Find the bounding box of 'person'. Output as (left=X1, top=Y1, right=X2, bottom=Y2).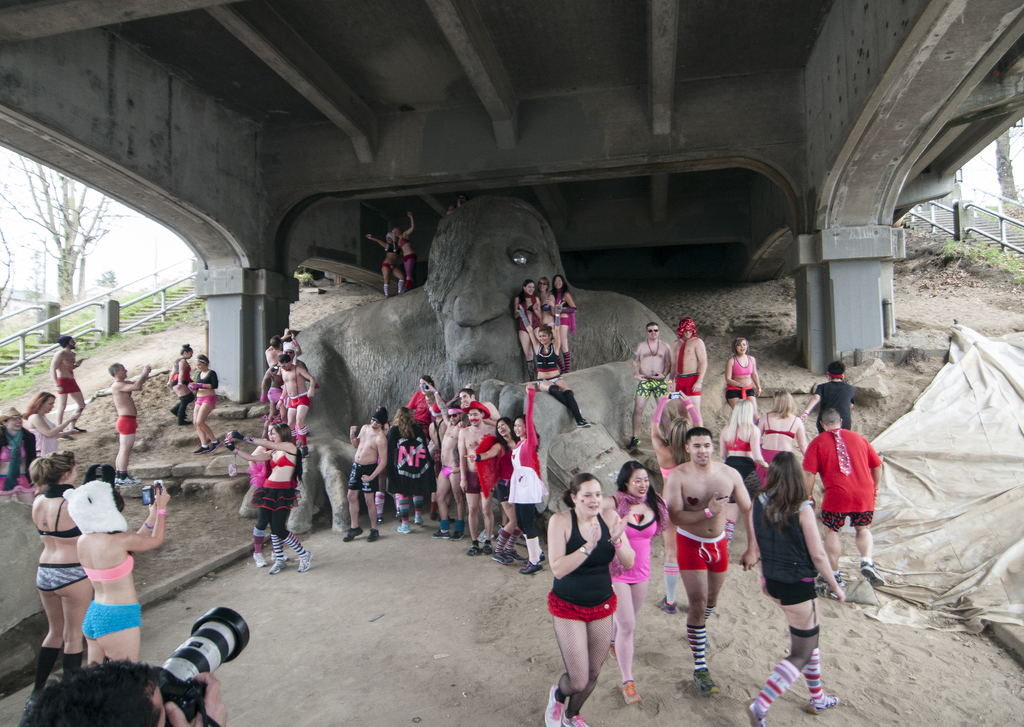
(left=76, top=466, right=170, bottom=647).
